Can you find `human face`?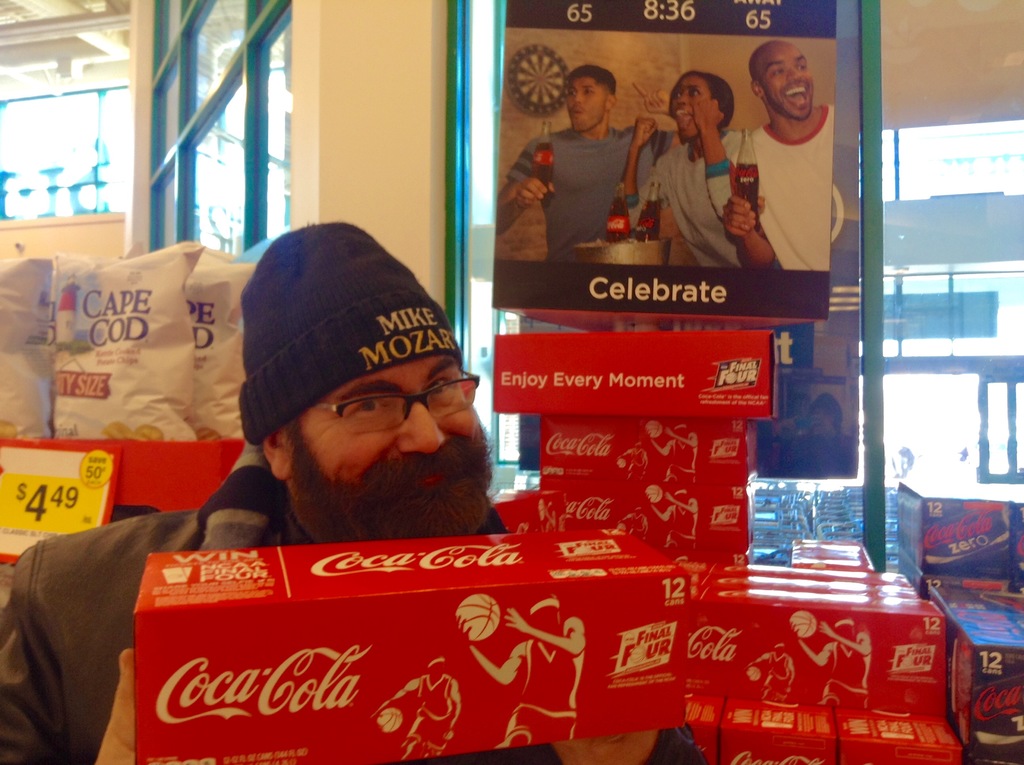
Yes, bounding box: 566 76 606 131.
